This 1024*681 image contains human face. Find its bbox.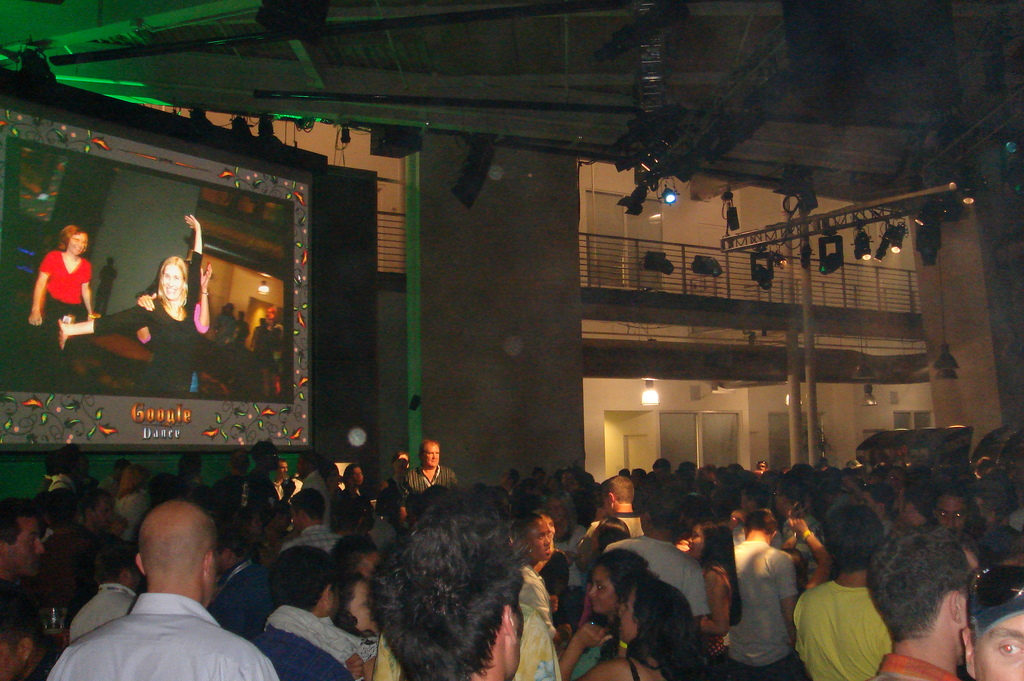
<box>530,518,551,561</box>.
